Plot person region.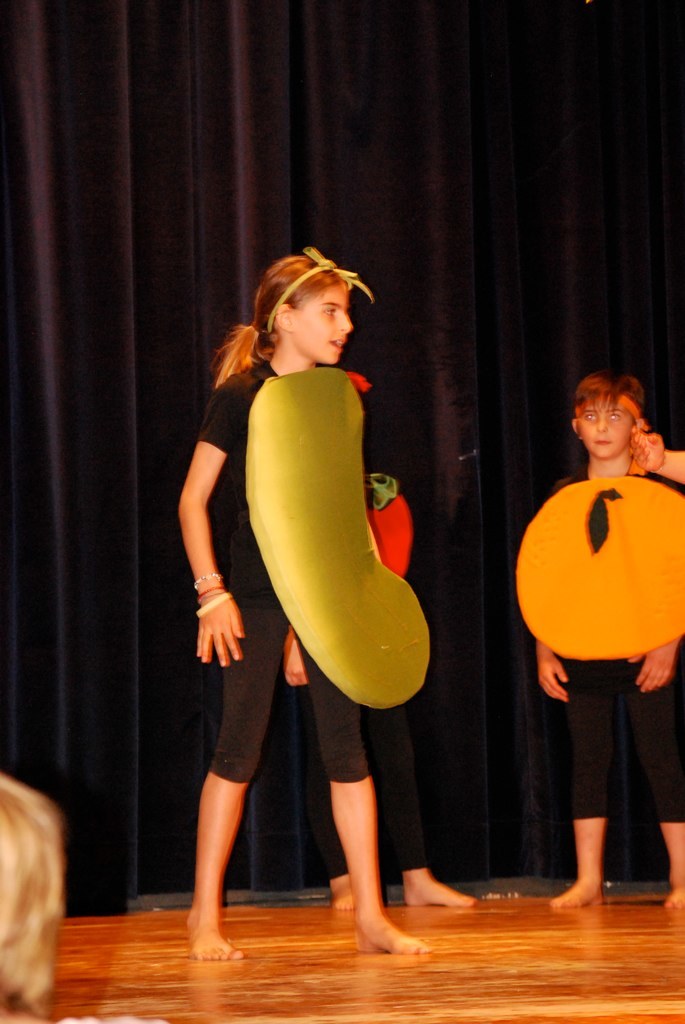
Plotted at detection(529, 368, 684, 909).
